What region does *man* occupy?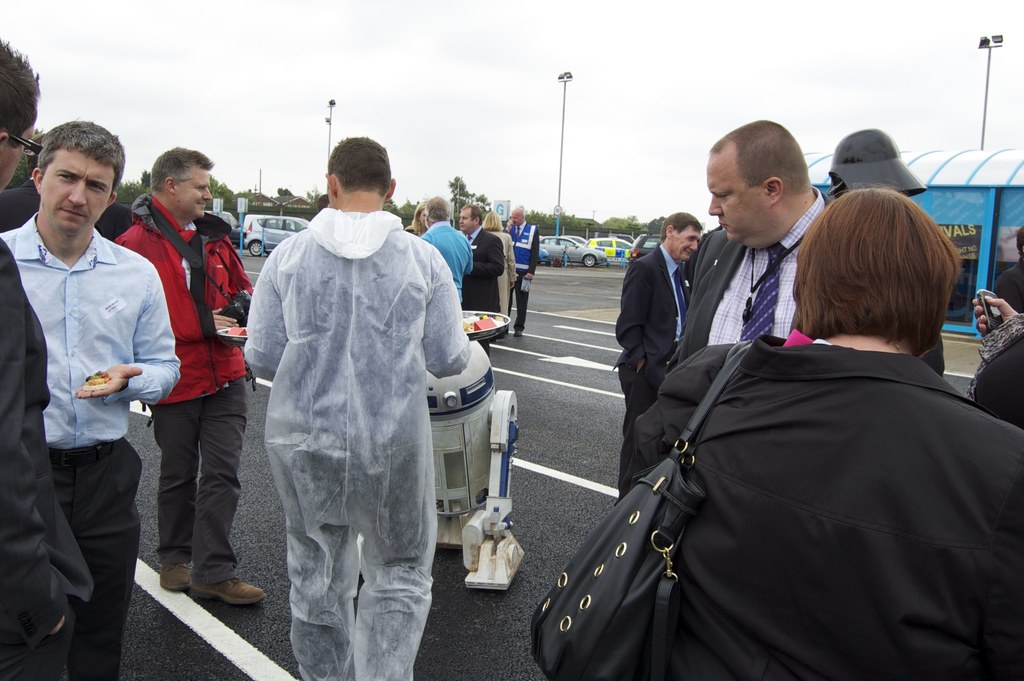
[left=609, top=211, right=705, bottom=505].
